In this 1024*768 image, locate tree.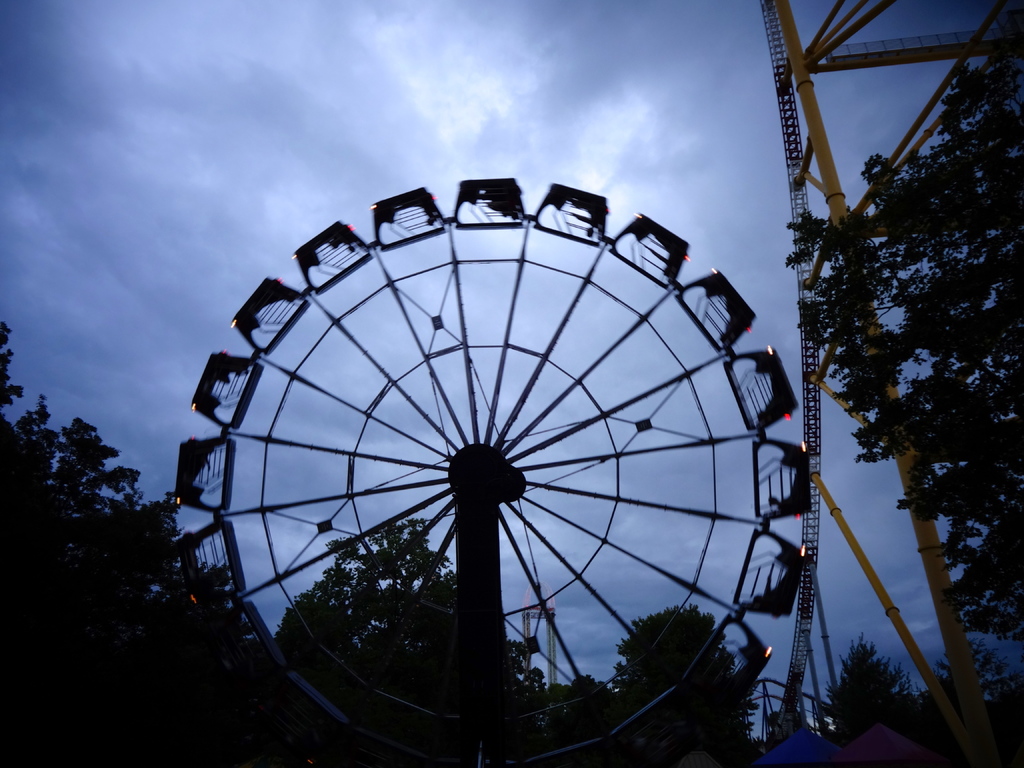
Bounding box: [left=783, top=33, right=1023, bottom=645].
